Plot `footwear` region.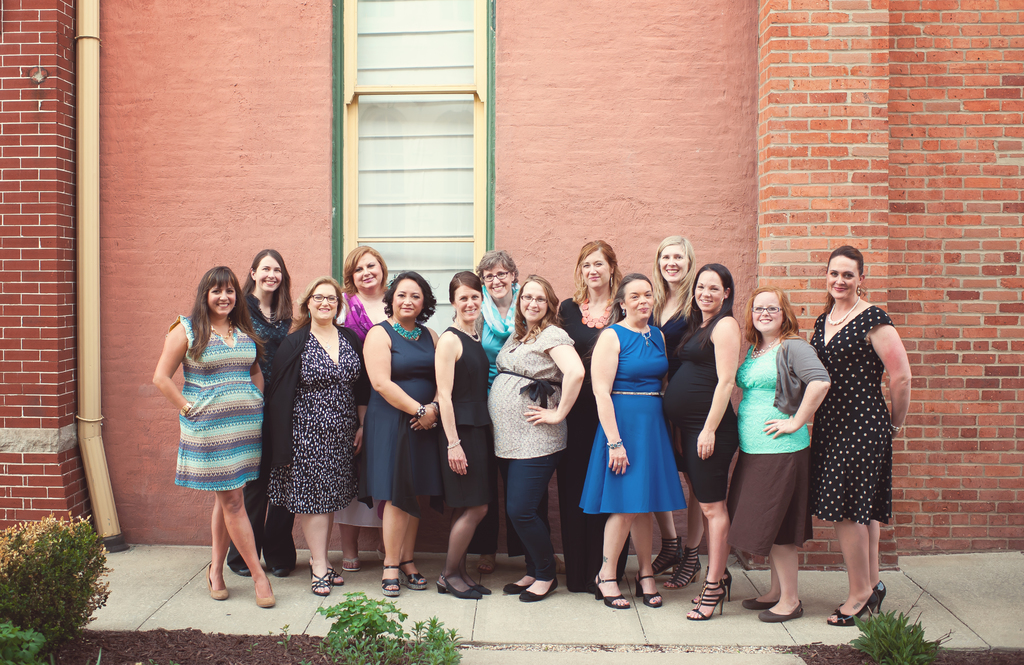
Plotted at box(436, 573, 484, 597).
